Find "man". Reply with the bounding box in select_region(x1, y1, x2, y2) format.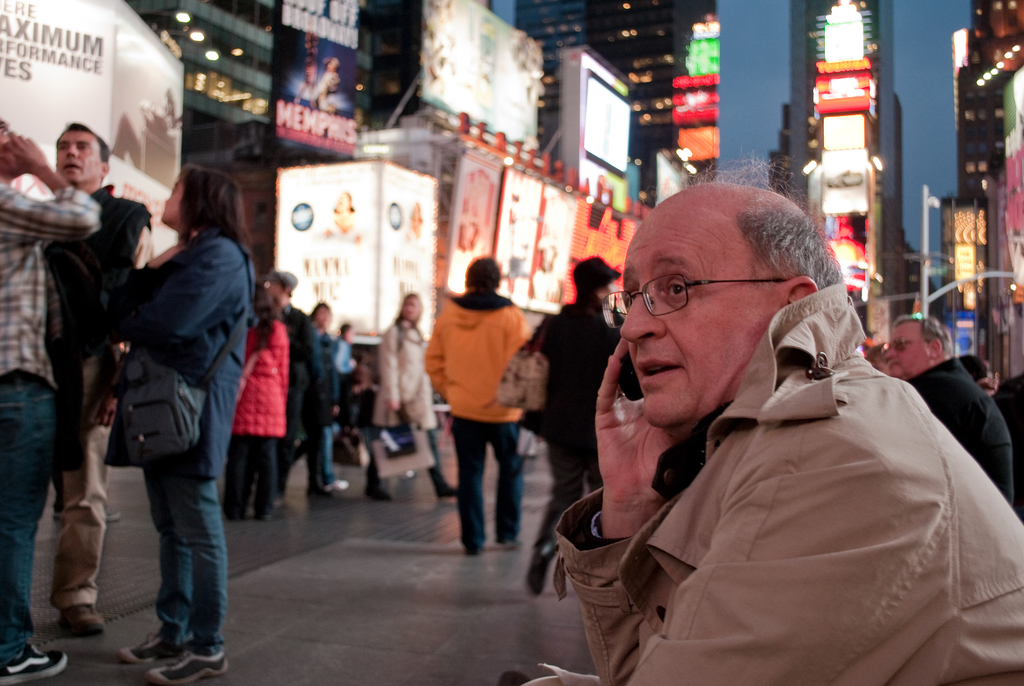
select_region(0, 116, 104, 685).
